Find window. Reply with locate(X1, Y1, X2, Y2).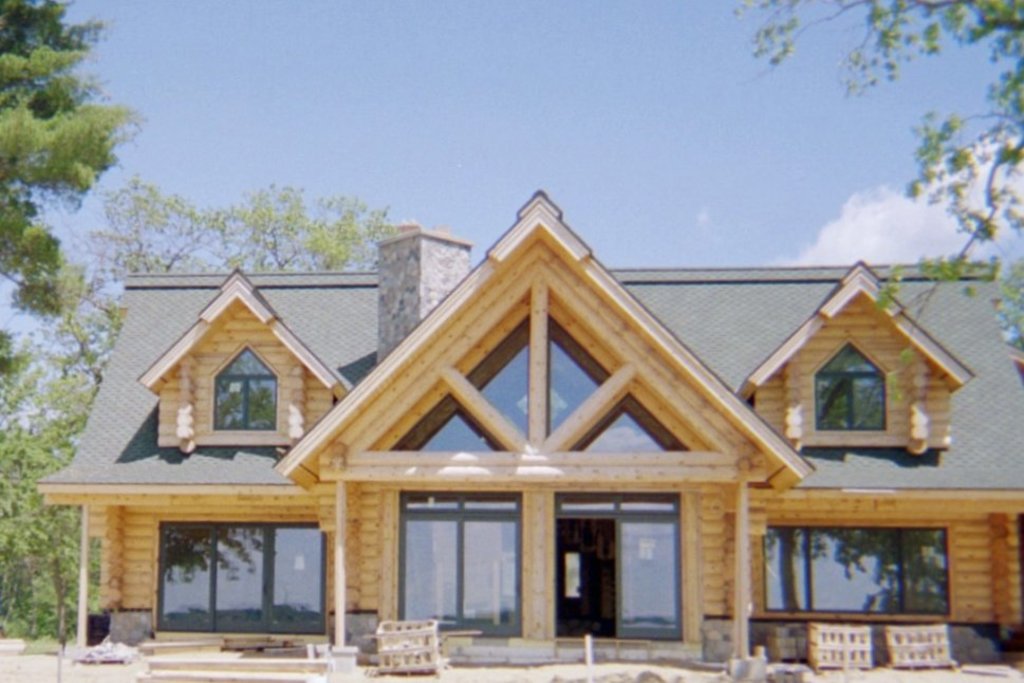
locate(764, 518, 954, 623).
